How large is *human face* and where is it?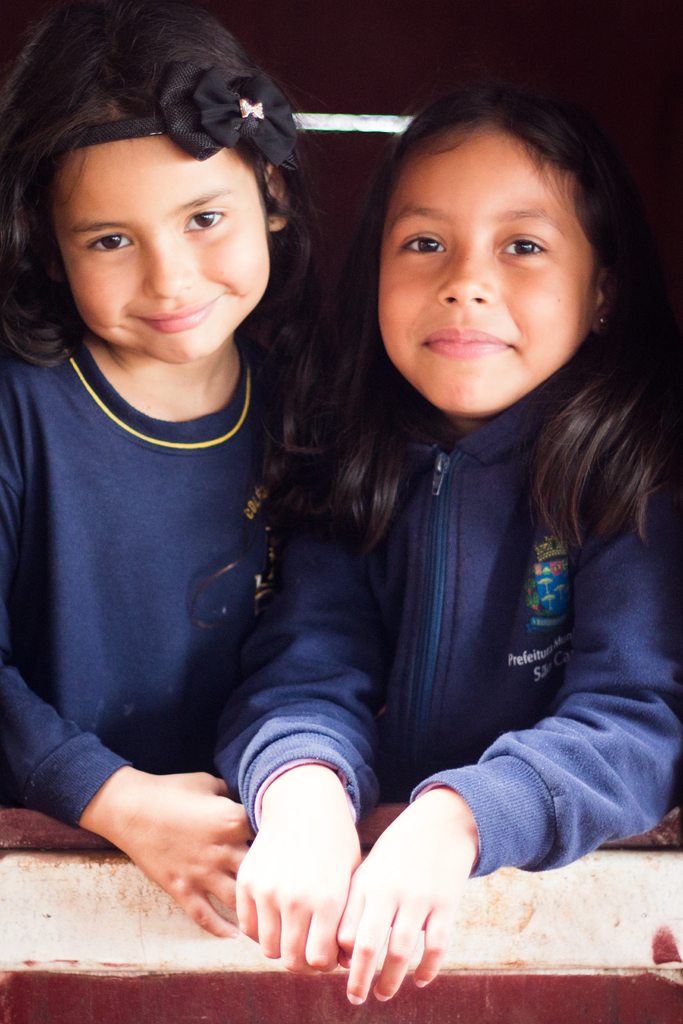
Bounding box: l=377, t=128, r=594, b=417.
